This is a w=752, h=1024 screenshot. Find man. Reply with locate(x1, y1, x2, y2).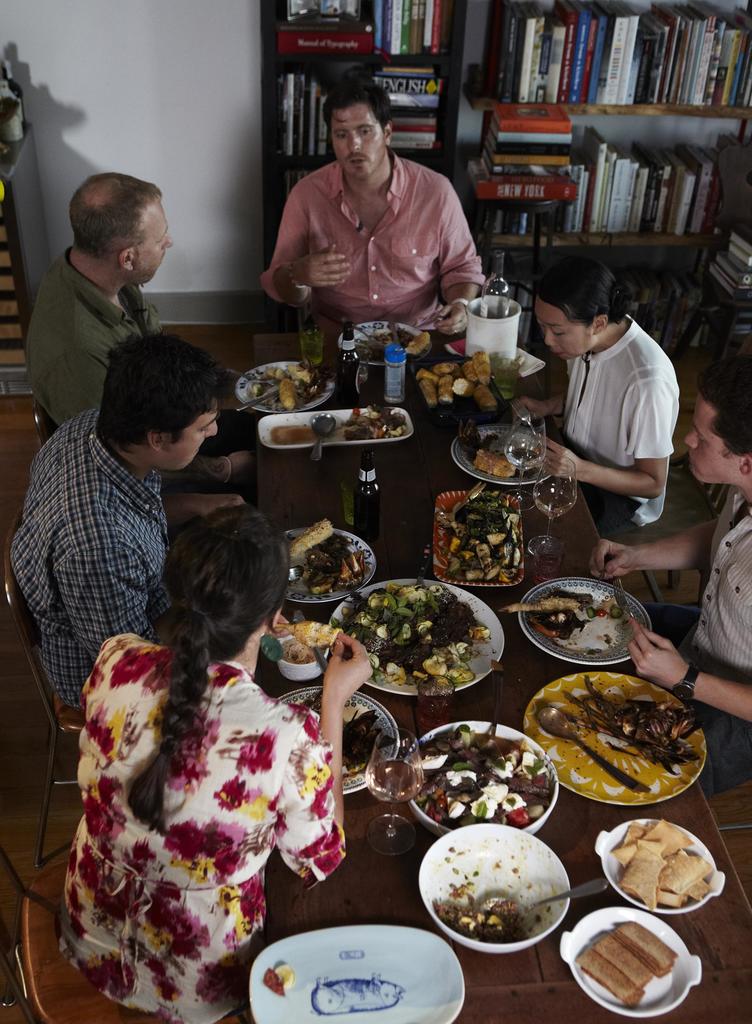
locate(5, 330, 236, 708).
